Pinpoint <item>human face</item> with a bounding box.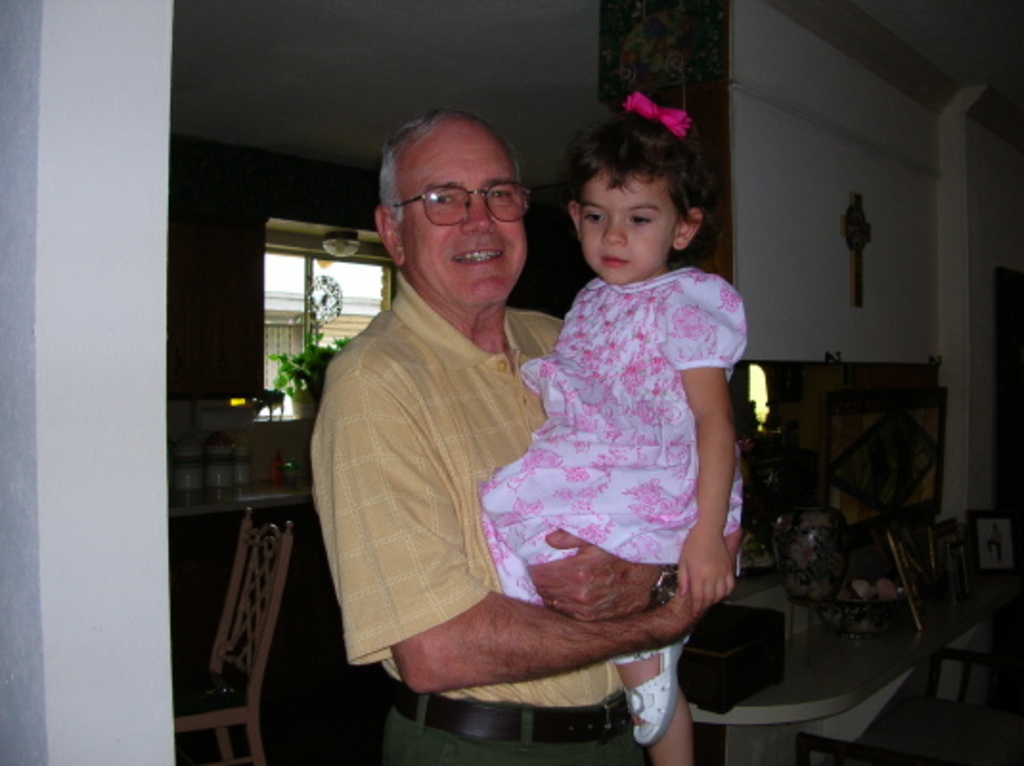
region(392, 119, 524, 312).
